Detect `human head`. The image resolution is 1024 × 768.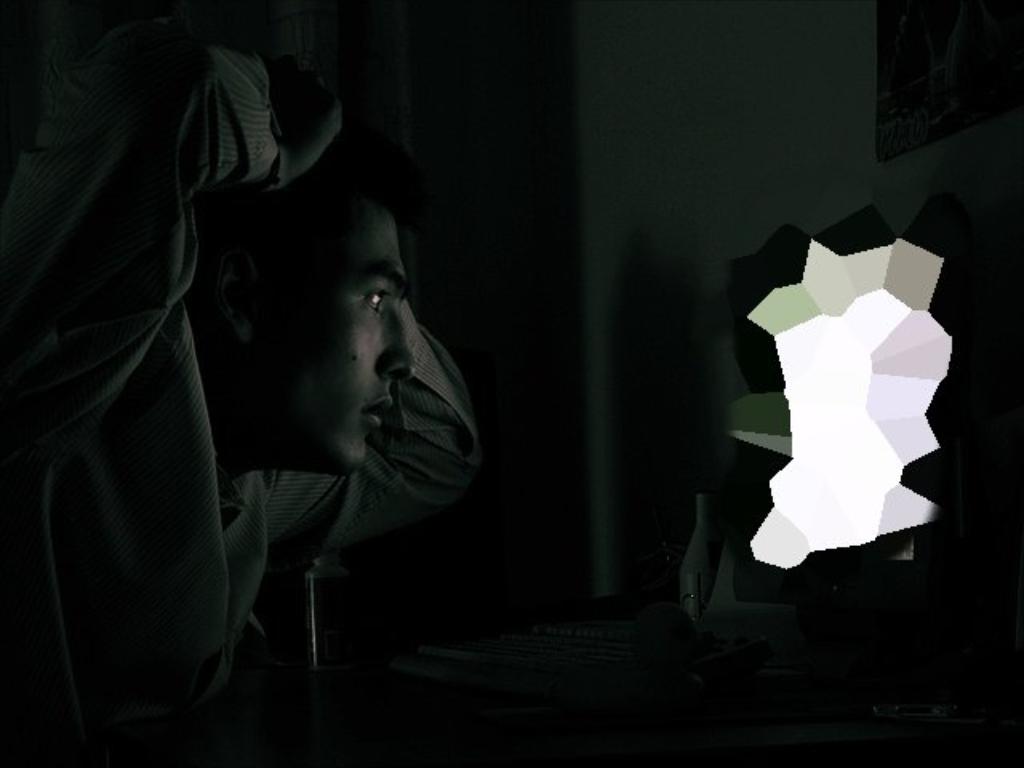
<bbox>192, 160, 413, 474</bbox>.
